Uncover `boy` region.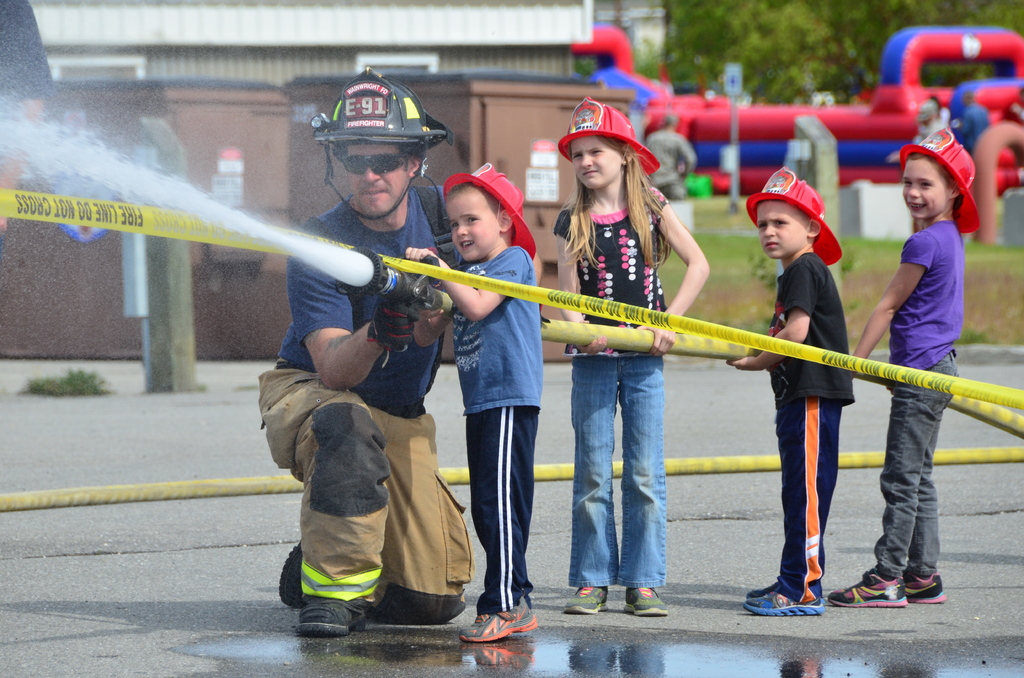
Uncovered: 419, 148, 563, 626.
